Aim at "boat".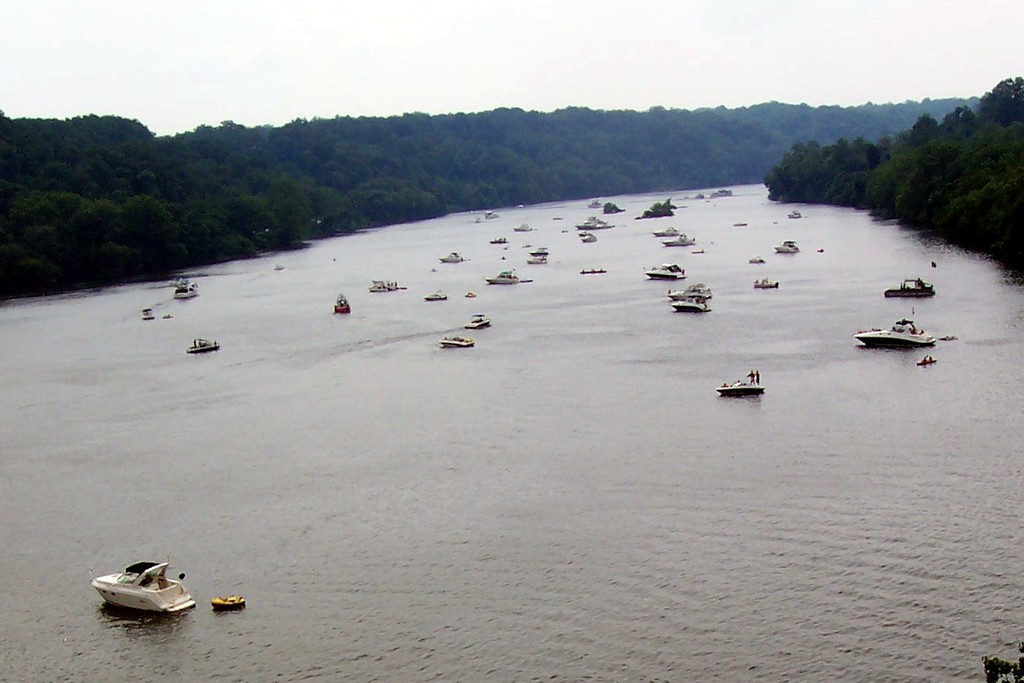
Aimed at detection(641, 262, 690, 279).
